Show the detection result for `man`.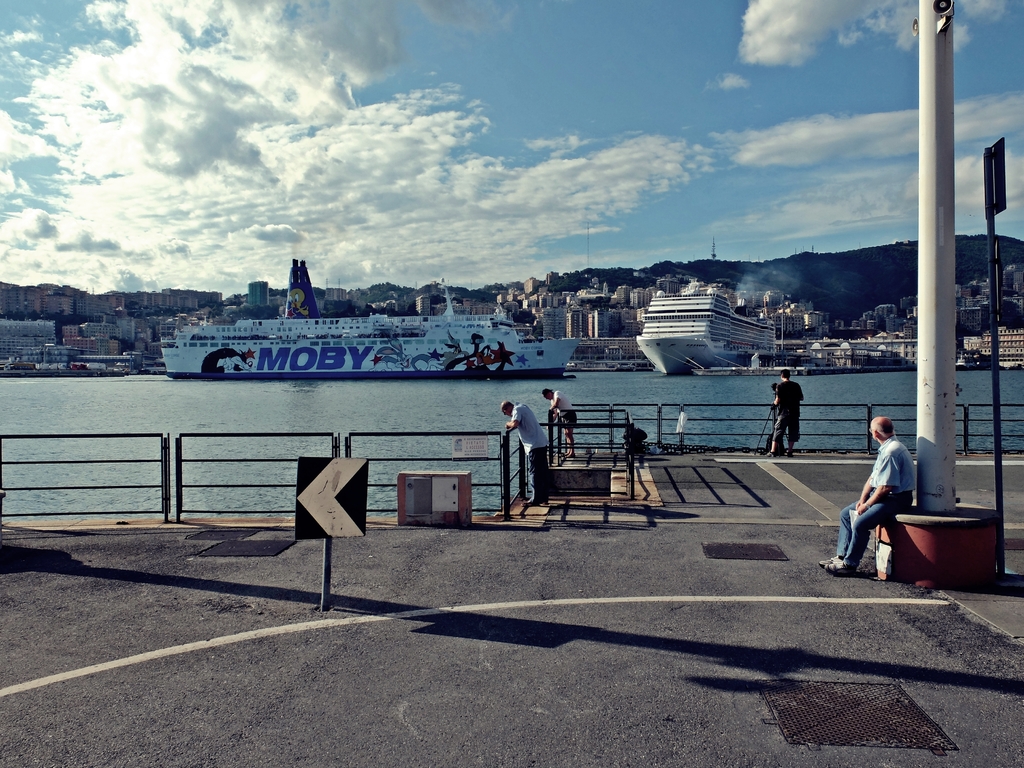
x1=541 y1=387 x2=582 y2=457.
